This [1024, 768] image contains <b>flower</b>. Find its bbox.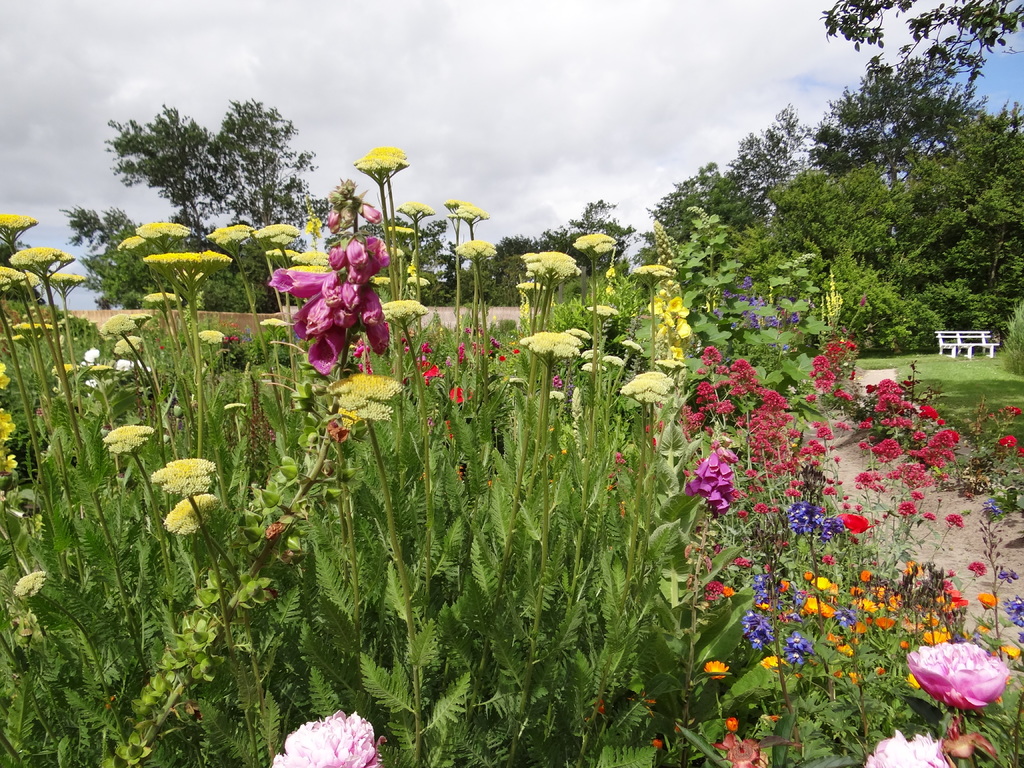
box(507, 346, 517, 355).
